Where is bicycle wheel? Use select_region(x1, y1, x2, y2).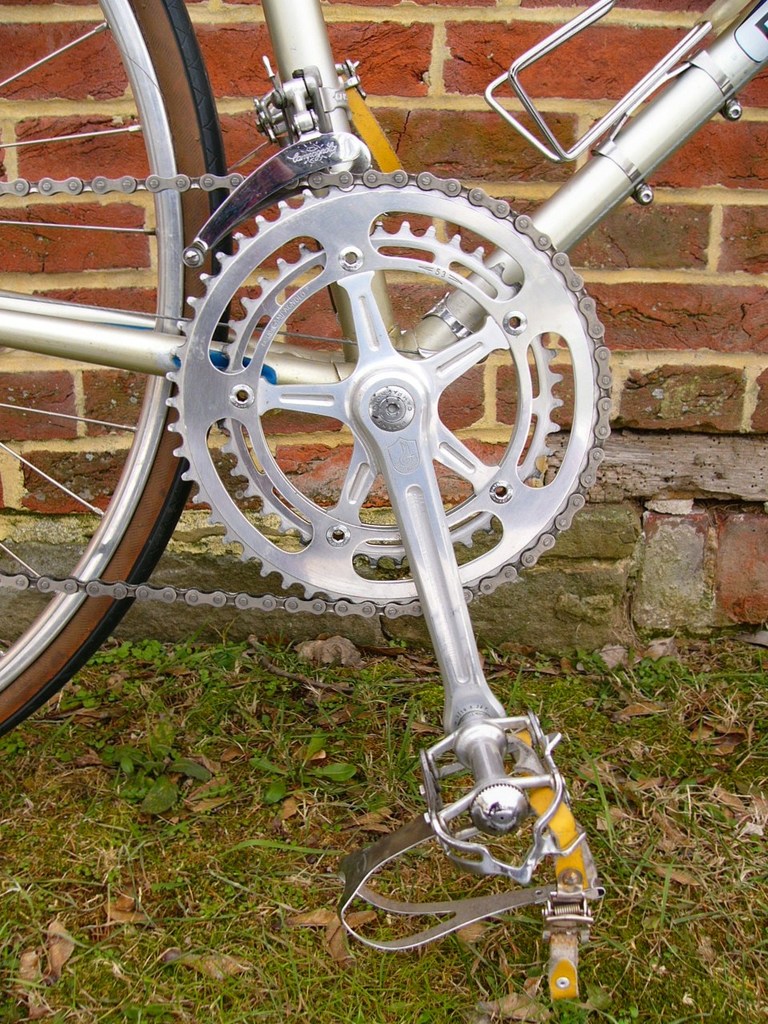
select_region(0, 0, 232, 733).
